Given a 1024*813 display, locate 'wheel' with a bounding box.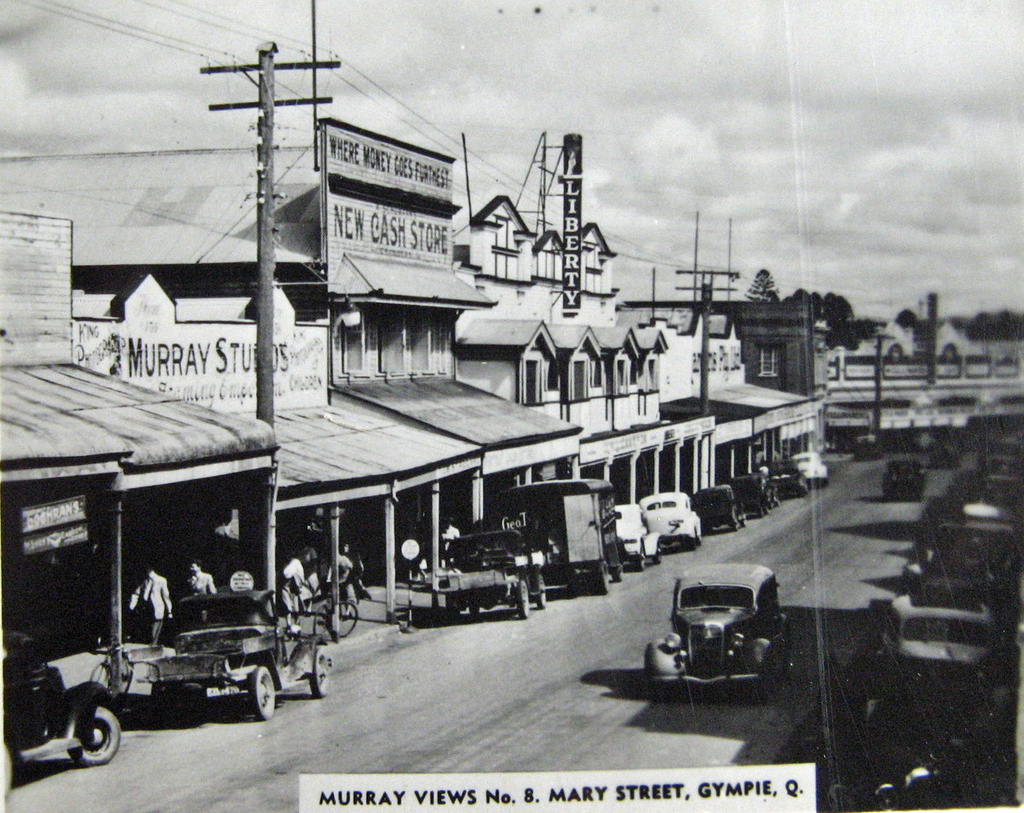
Located: 69 705 124 762.
